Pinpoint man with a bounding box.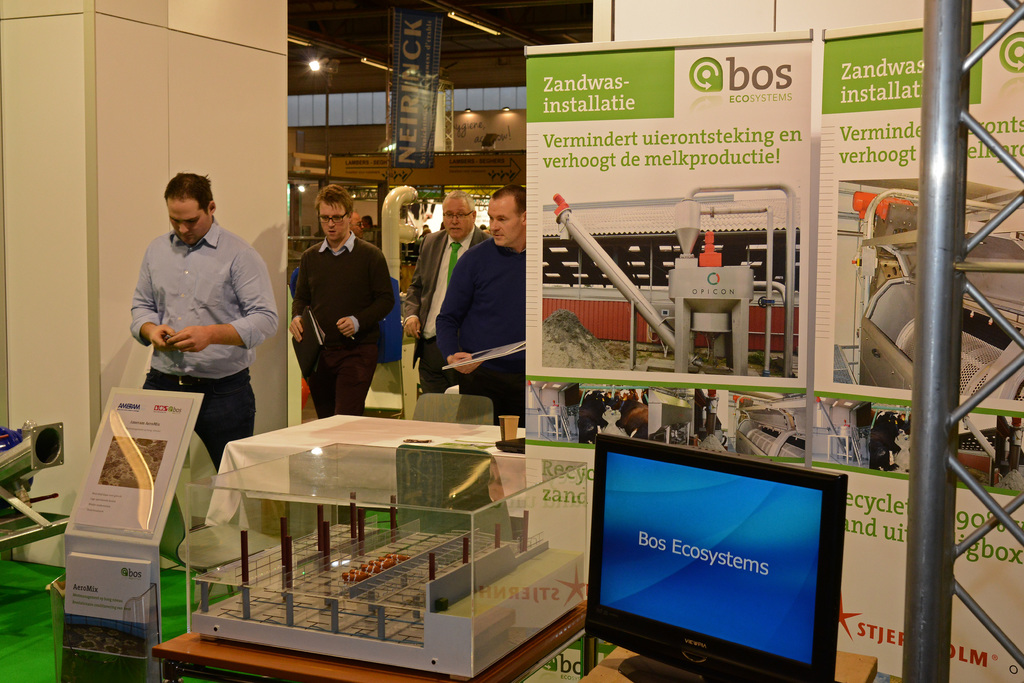
433/183/534/431.
